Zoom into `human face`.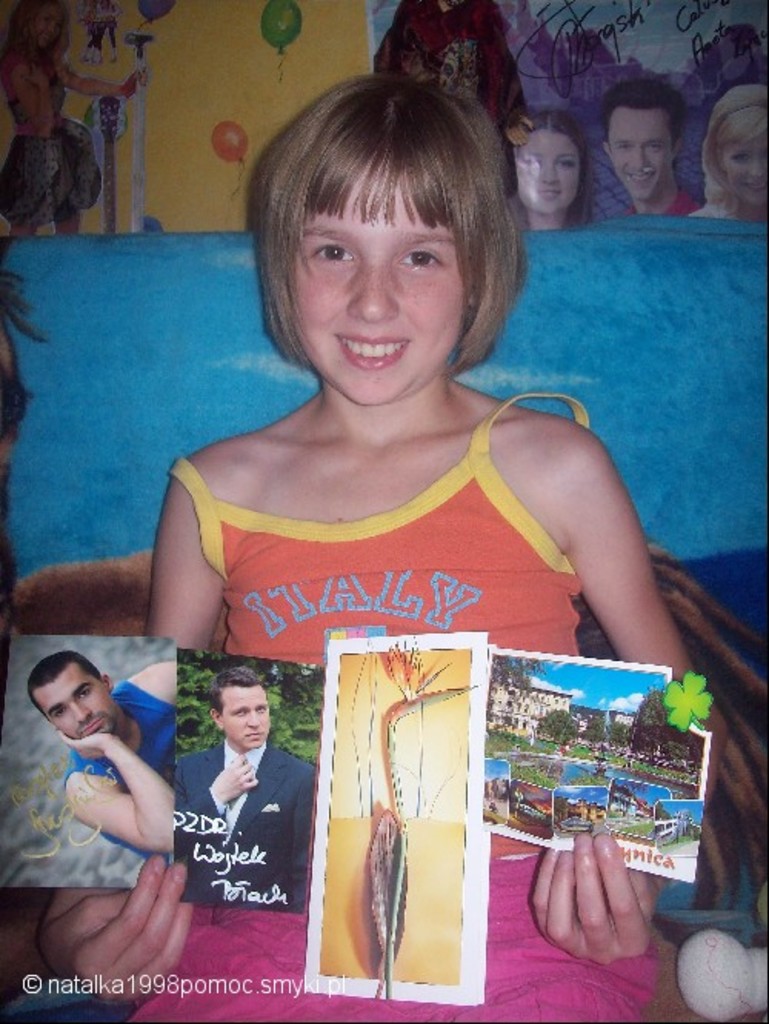
Zoom target: rect(25, 664, 125, 744).
